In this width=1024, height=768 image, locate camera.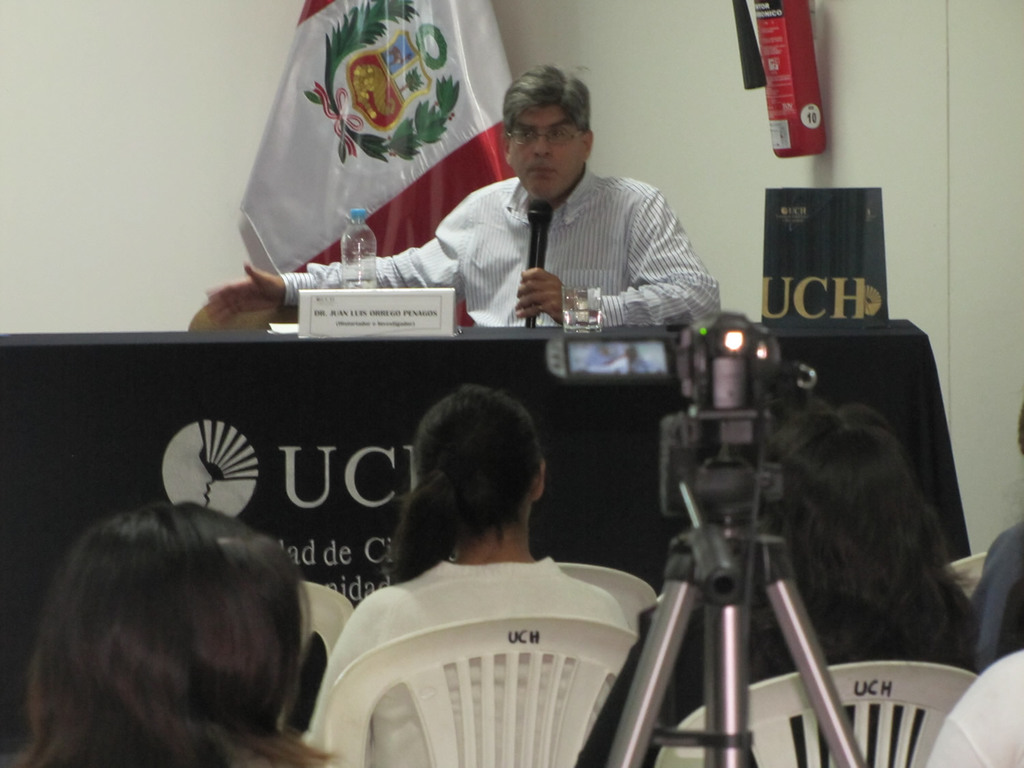
Bounding box: locate(550, 310, 801, 449).
